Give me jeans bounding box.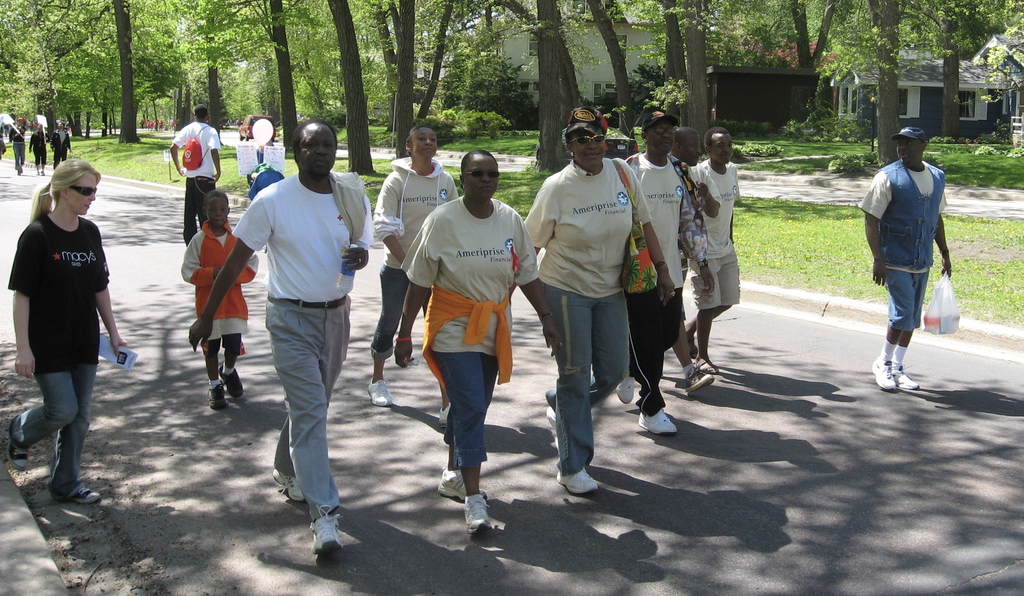
433,354,499,469.
